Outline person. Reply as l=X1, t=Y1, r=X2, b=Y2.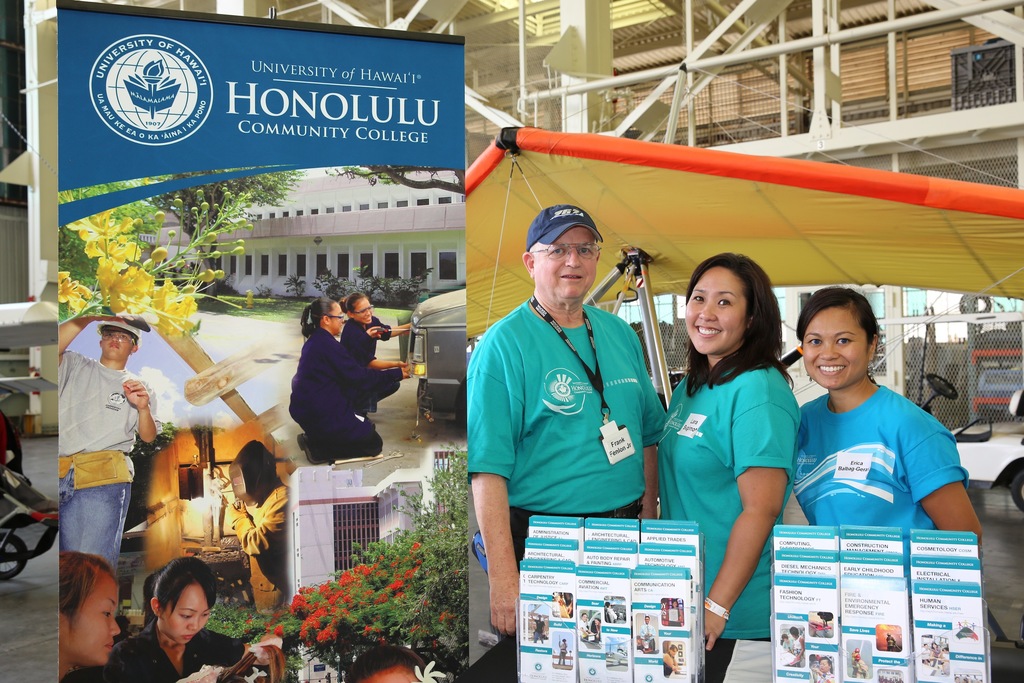
l=115, t=548, r=248, b=682.
